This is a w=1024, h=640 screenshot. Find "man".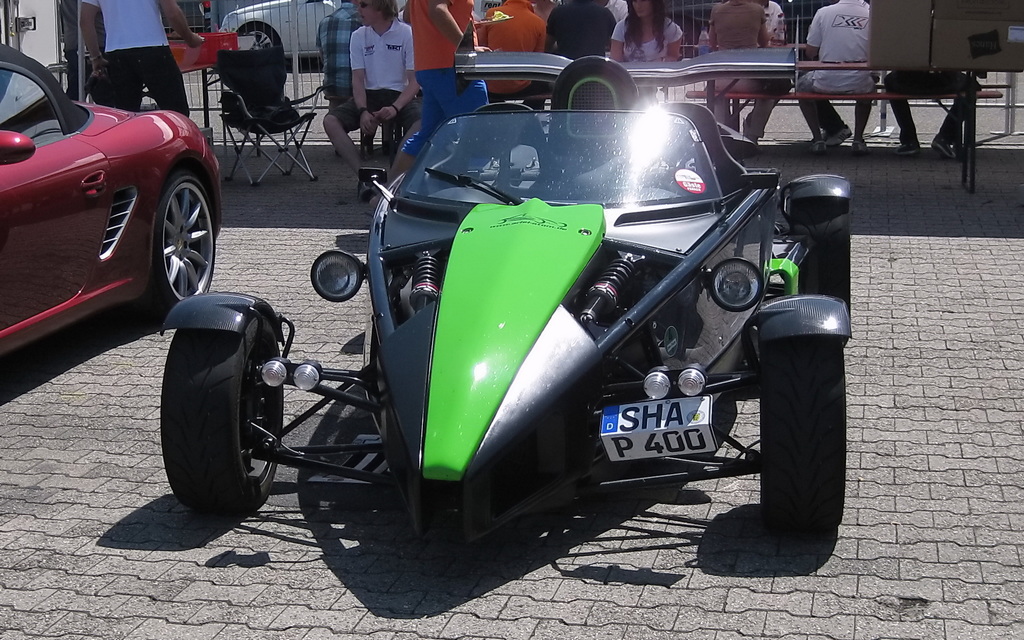
Bounding box: [x1=799, y1=0, x2=879, y2=150].
